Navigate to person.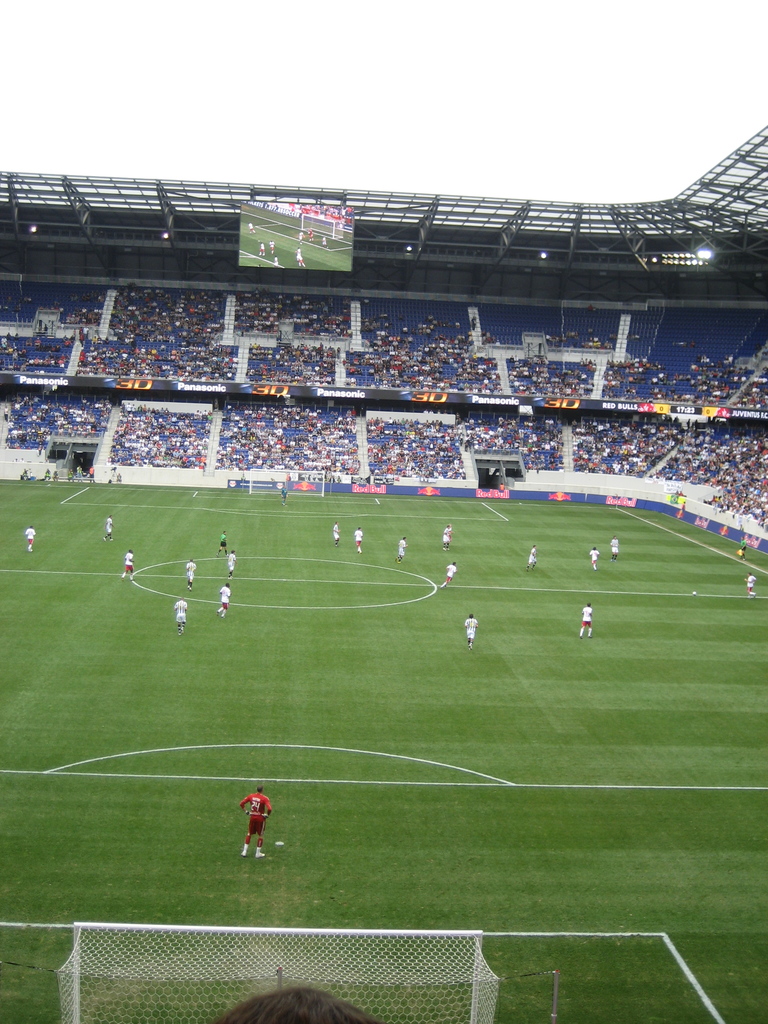
Navigation target: l=100, t=514, r=116, b=543.
